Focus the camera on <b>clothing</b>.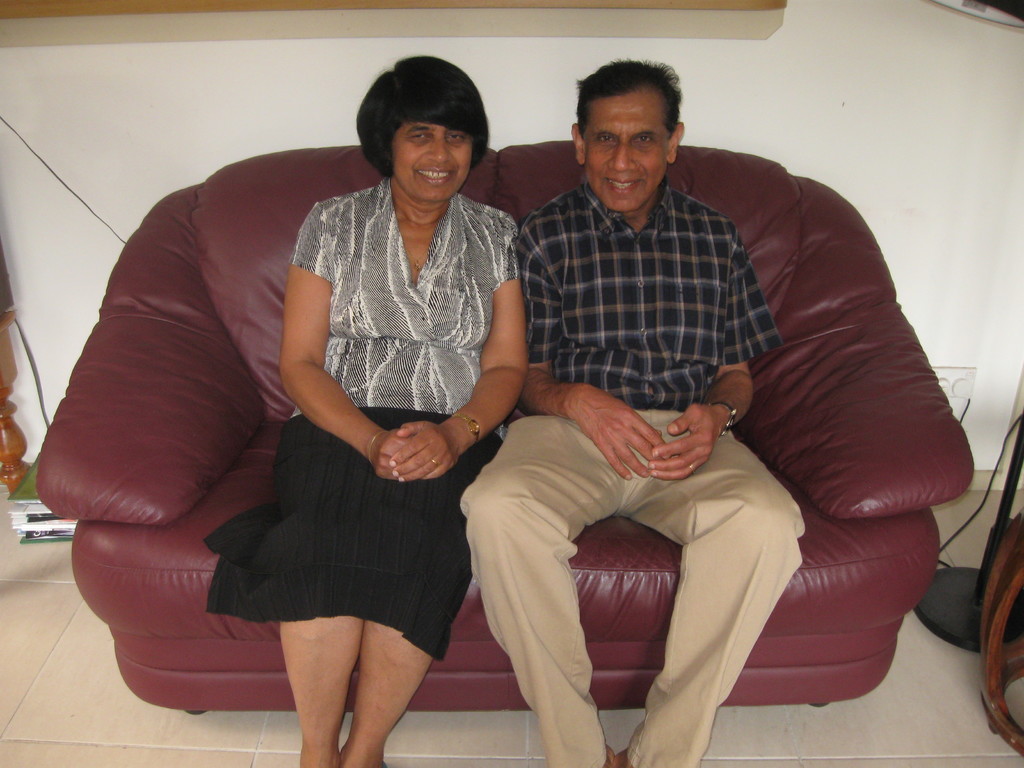
Focus region: [left=106, top=136, right=532, bottom=666].
